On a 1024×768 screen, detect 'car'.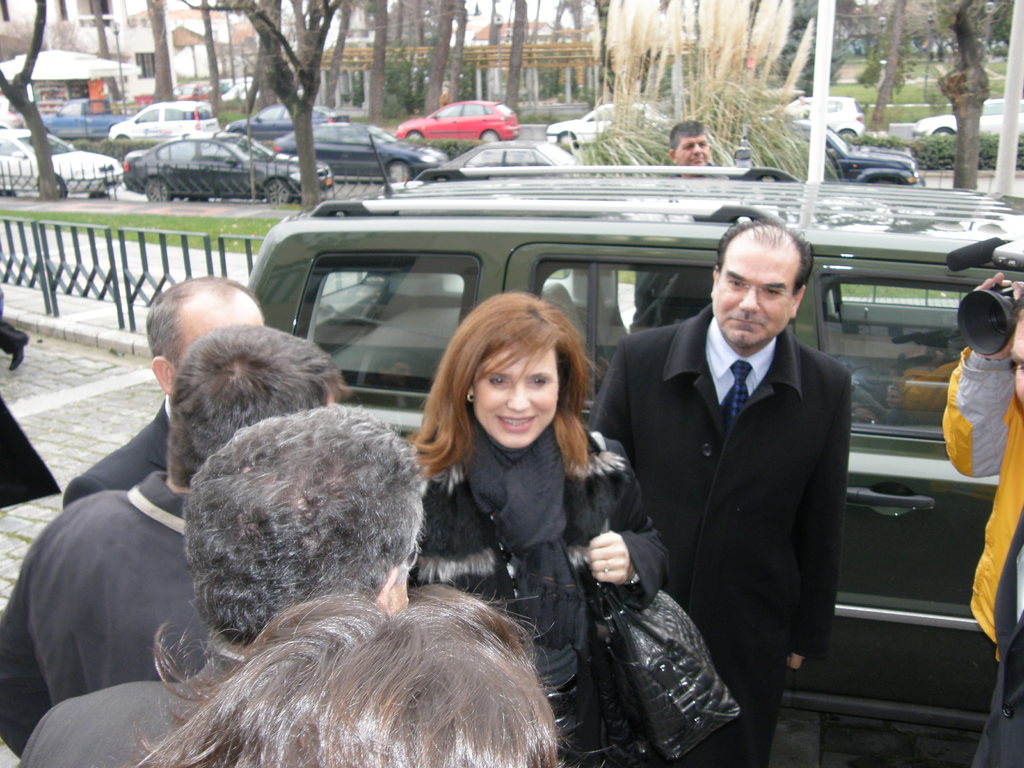
(left=127, top=137, right=334, bottom=203).
